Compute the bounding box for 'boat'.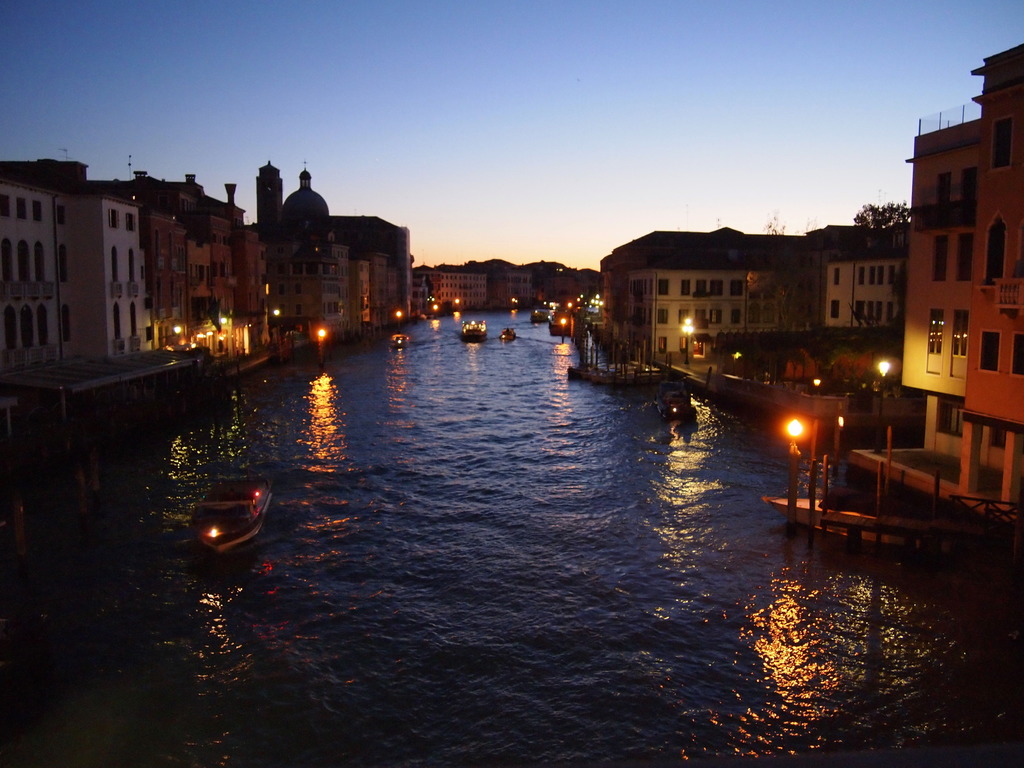
detection(493, 326, 511, 352).
